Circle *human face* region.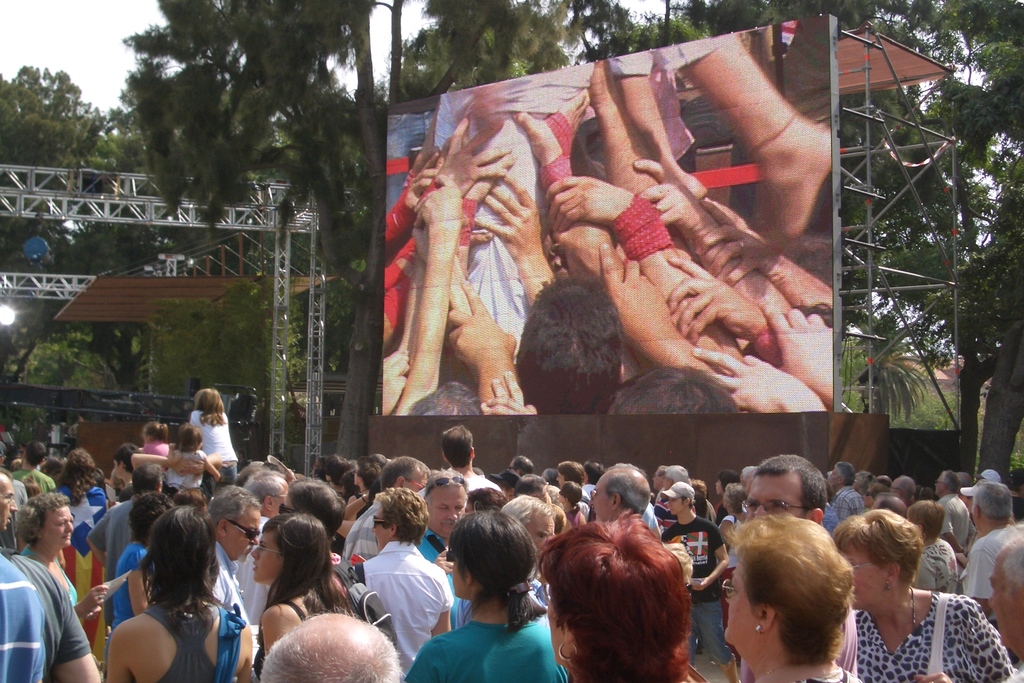
Region: 724 563 757 646.
